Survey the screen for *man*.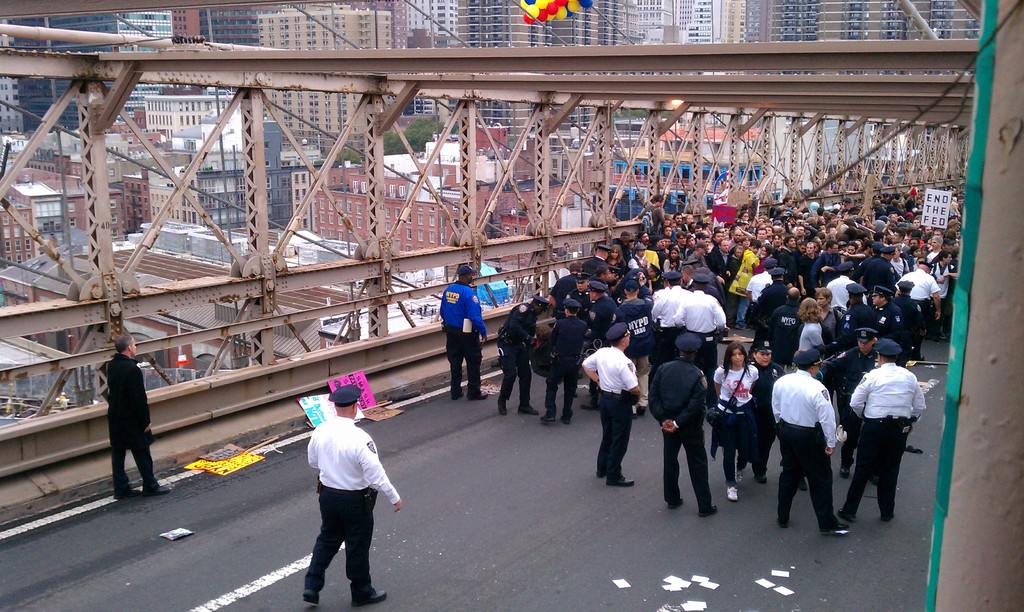
Survey found: 633, 194, 668, 241.
